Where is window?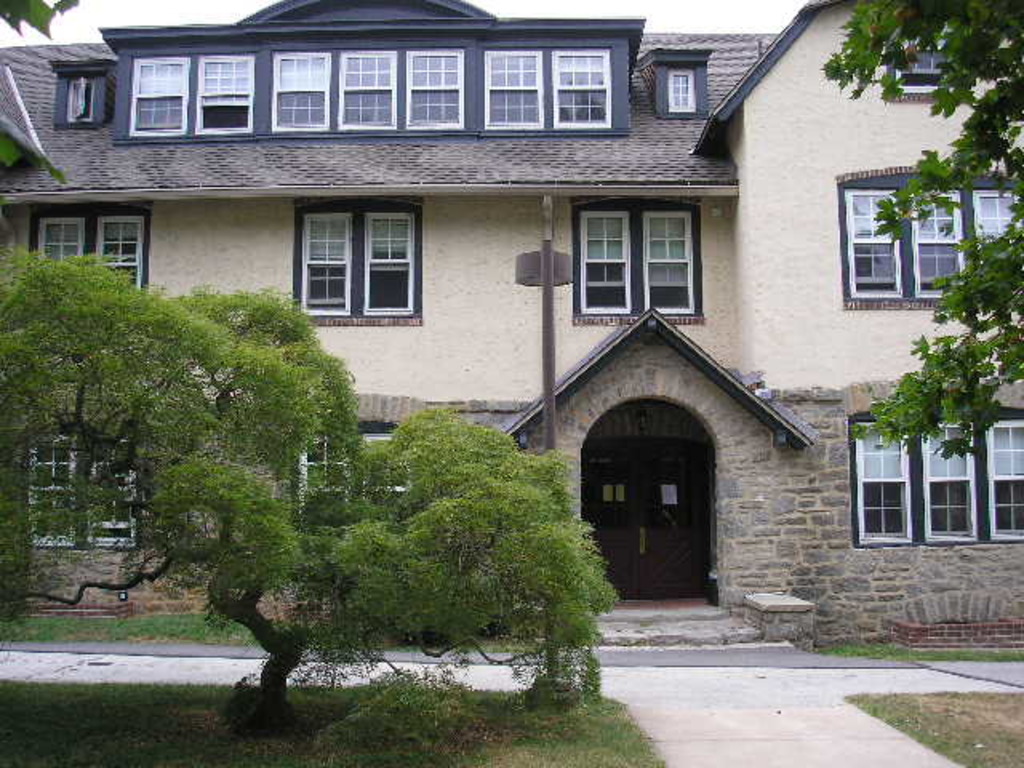
box(912, 192, 960, 296).
